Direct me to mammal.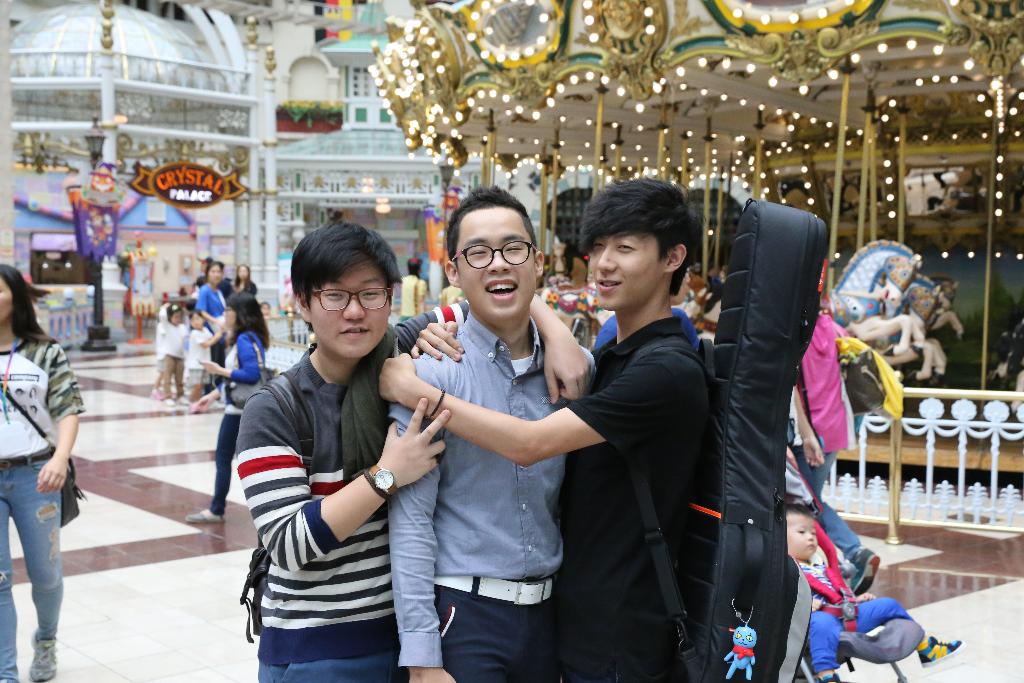
Direction: x1=780, y1=501, x2=966, y2=682.
